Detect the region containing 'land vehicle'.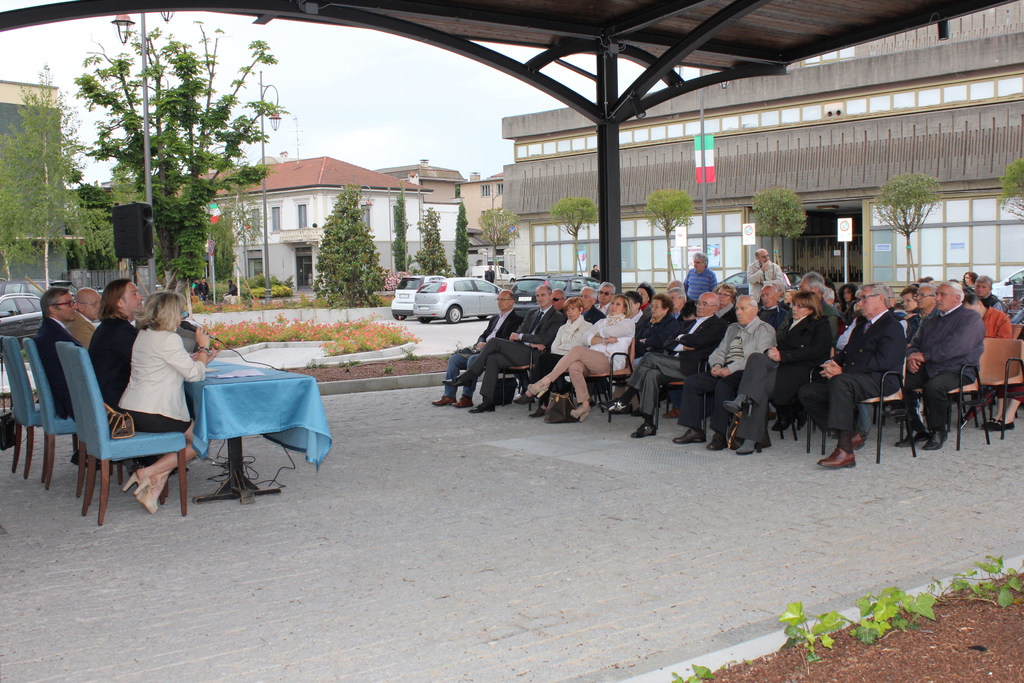
376:265:503:328.
